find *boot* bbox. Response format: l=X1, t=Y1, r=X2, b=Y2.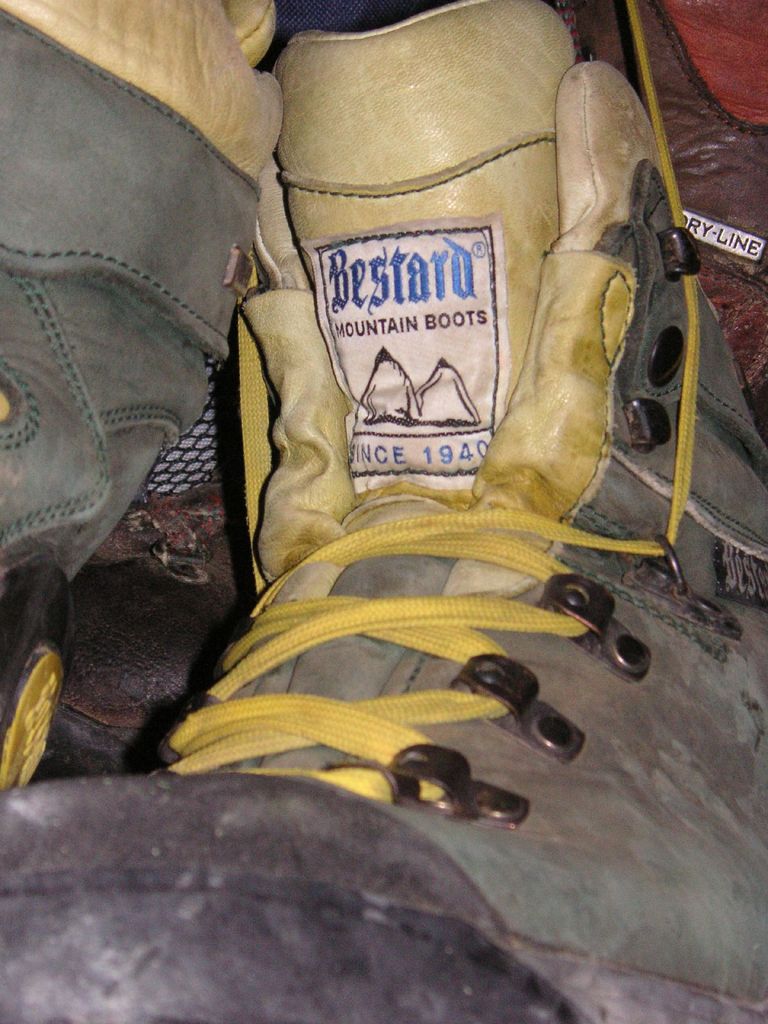
l=166, t=0, r=767, b=1023.
